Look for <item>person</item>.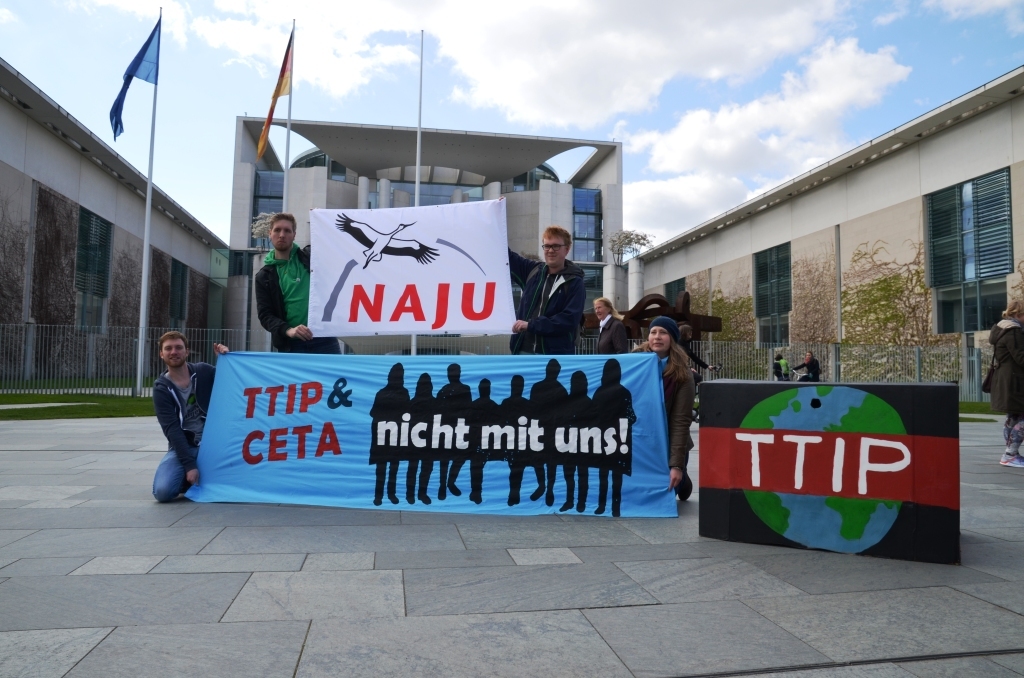
Found: x1=982 y1=295 x2=1023 y2=469.
